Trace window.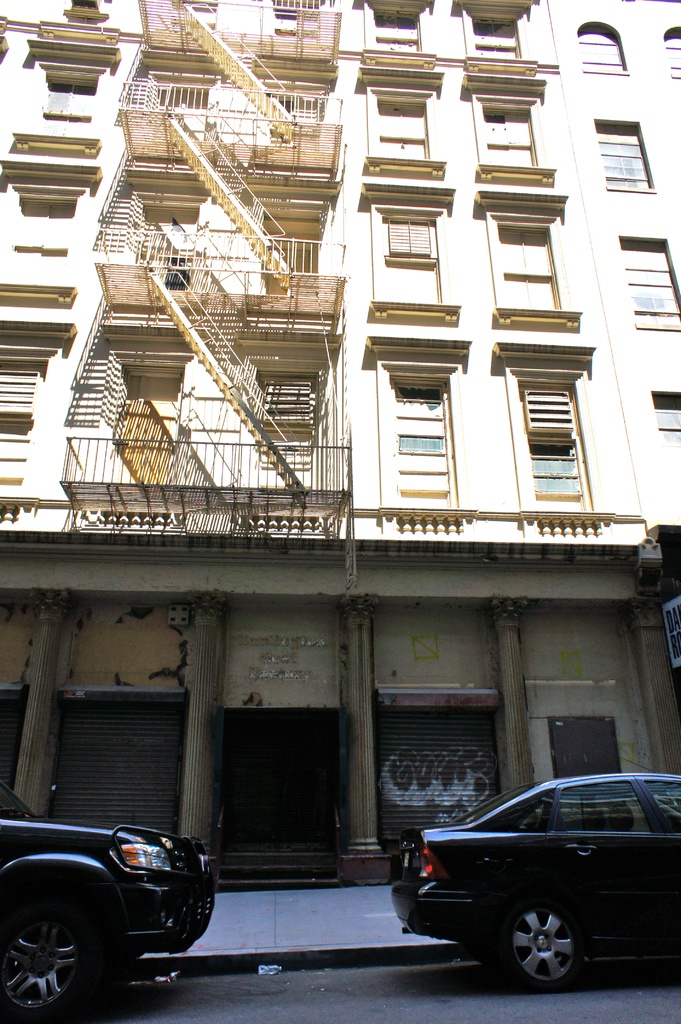
Traced to (x1=499, y1=223, x2=542, y2=298).
